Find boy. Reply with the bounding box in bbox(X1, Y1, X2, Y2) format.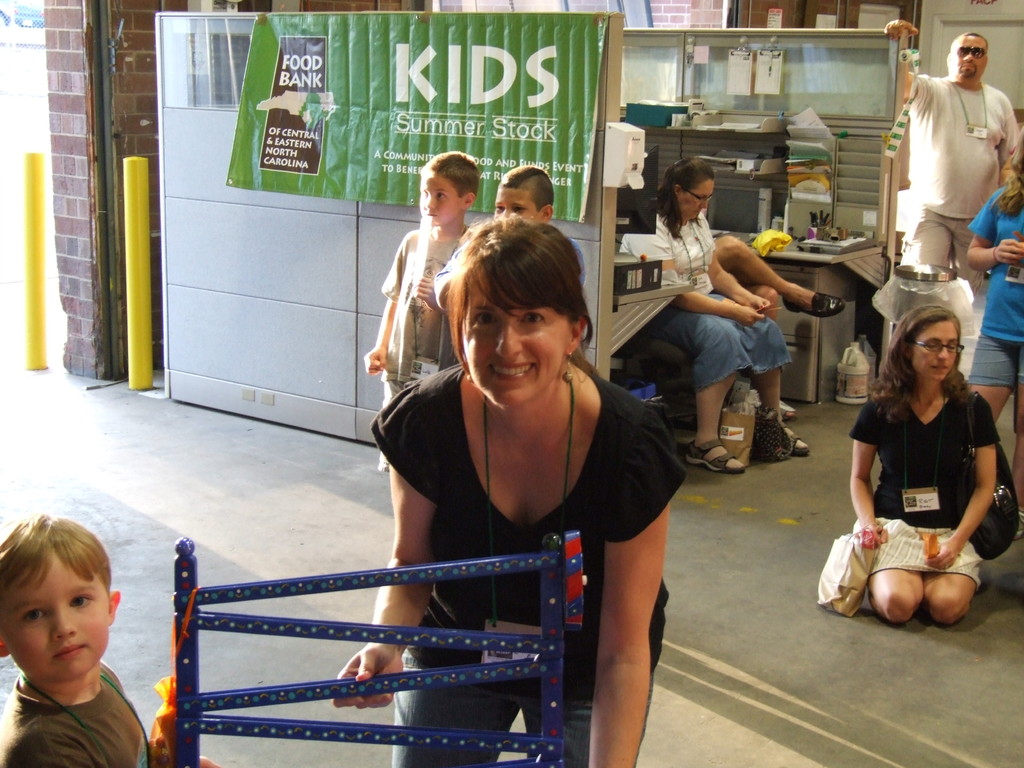
bbox(0, 510, 211, 767).
